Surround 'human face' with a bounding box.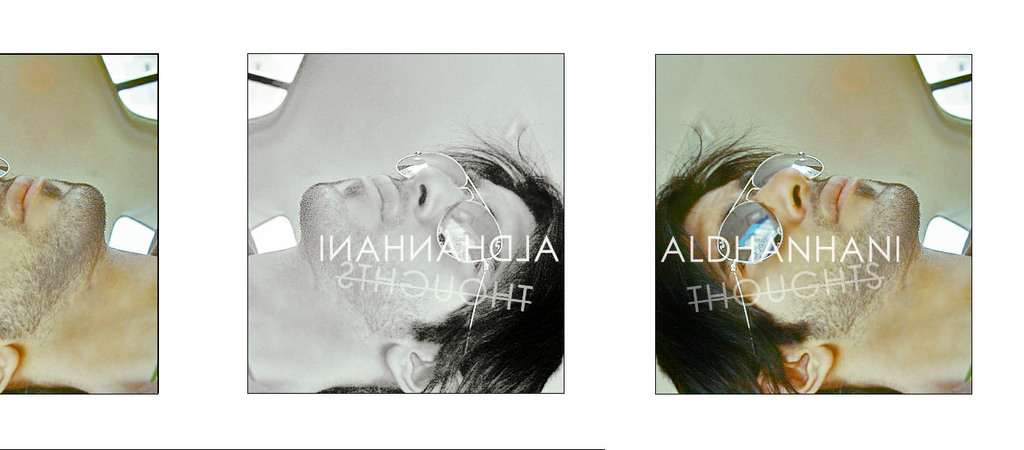
select_region(685, 158, 912, 343).
